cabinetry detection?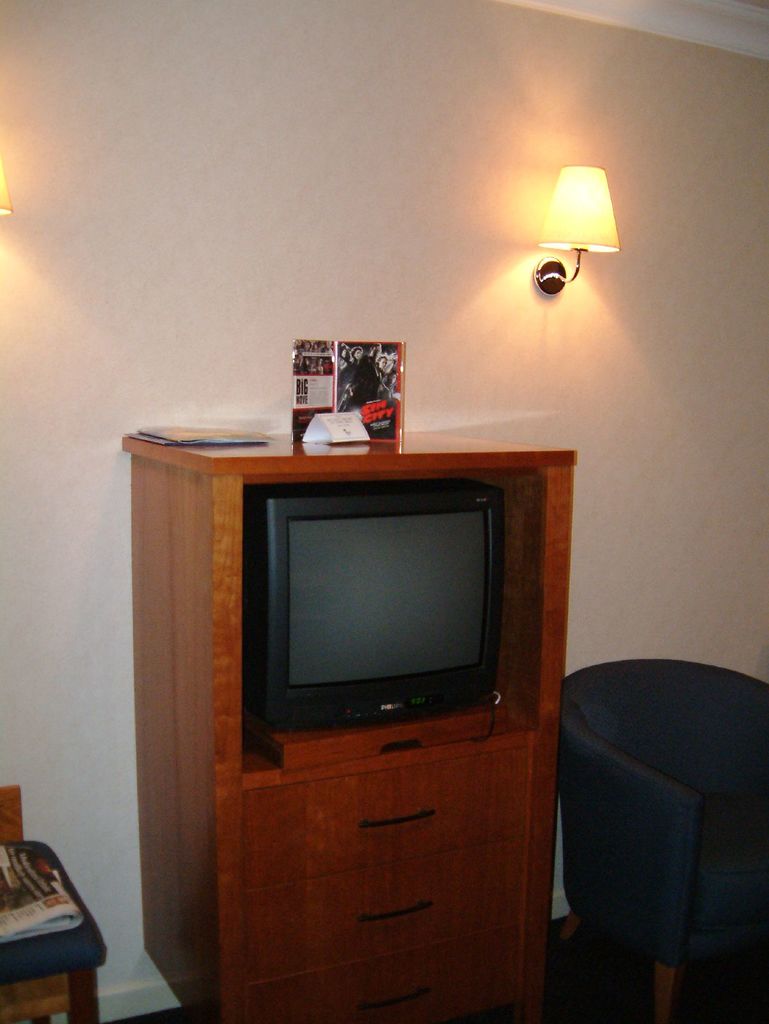
{"x1": 242, "y1": 749, "x2": 532, "y2": 1023}
